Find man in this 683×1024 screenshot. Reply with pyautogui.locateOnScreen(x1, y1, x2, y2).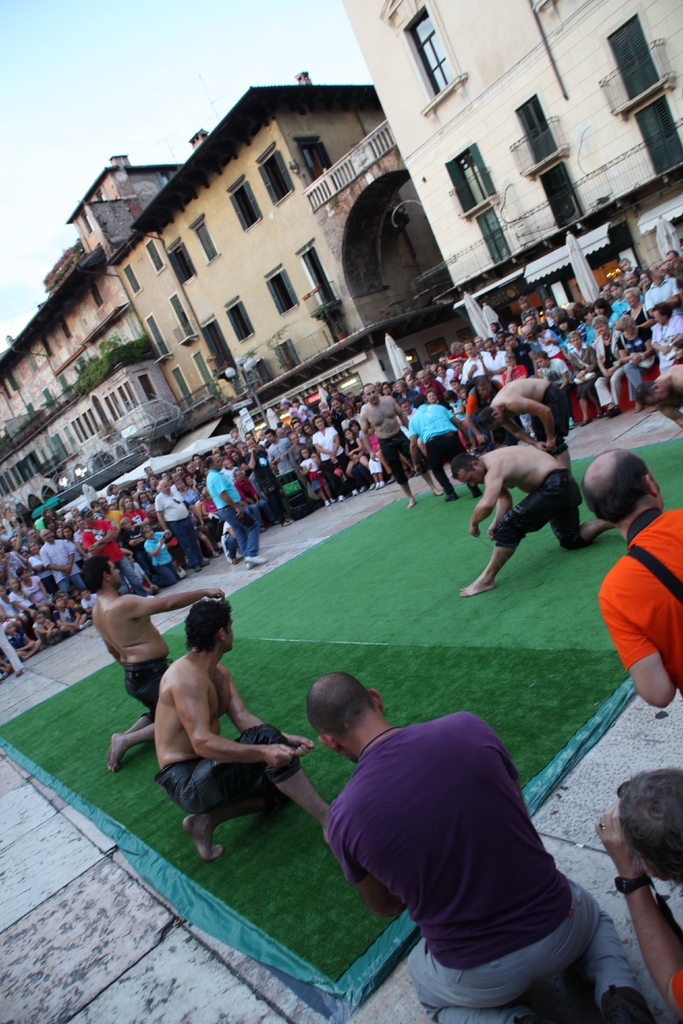
pyautogui.locateOnScreen(153, 476, 211, 574).
